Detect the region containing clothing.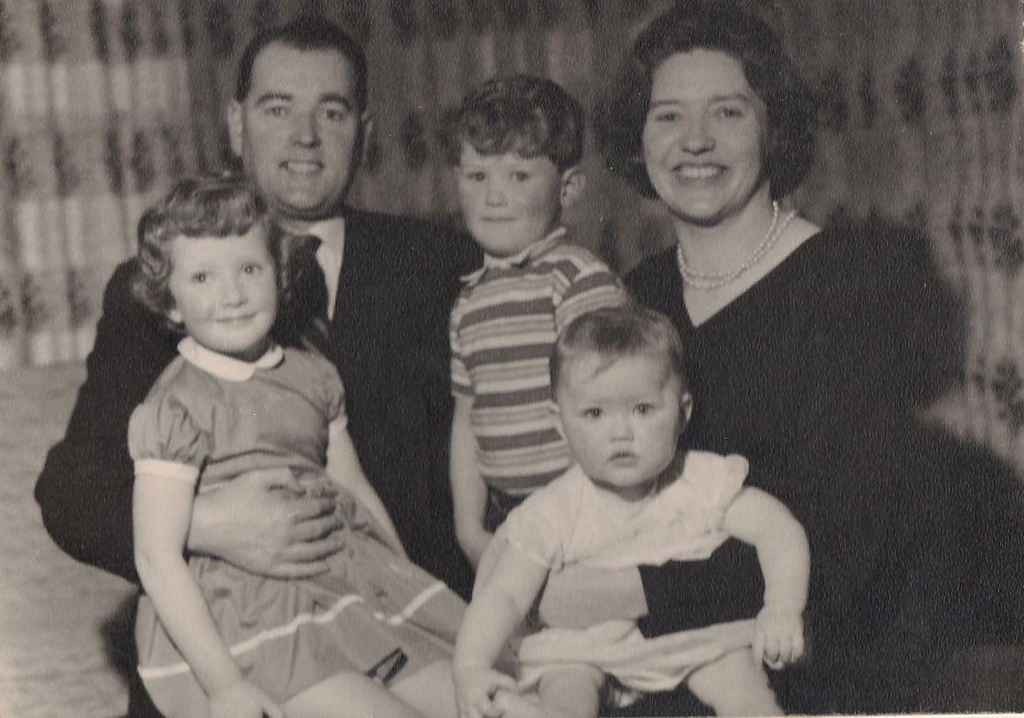
<bbox>493, 457, 745, 717</bbox>.
